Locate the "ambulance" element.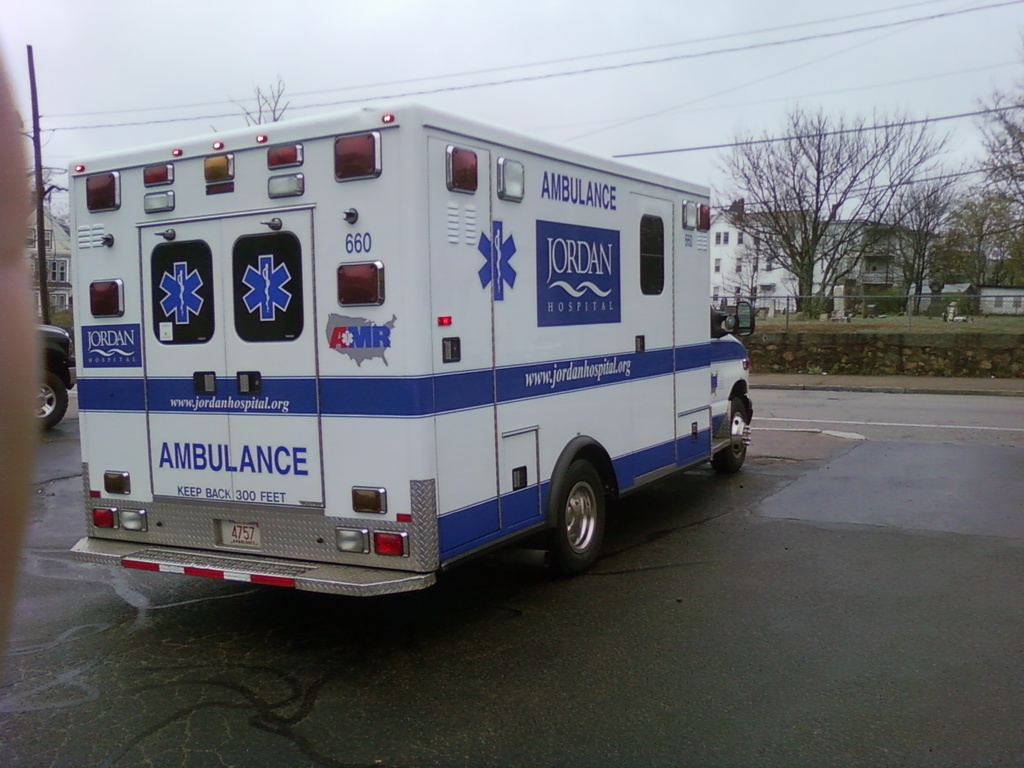
Element bbox: [left=68, top=102, right=760, bottom=596].
